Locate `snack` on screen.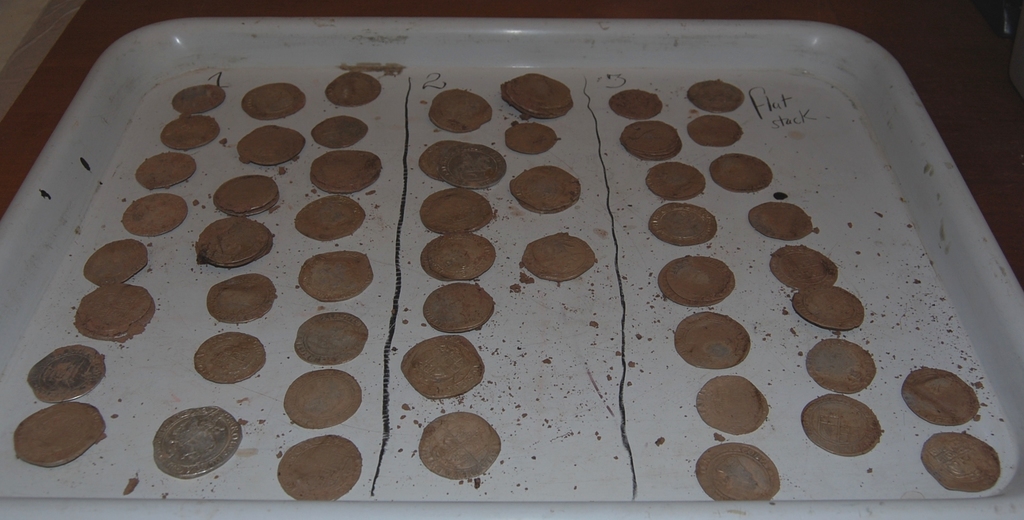
On screen at detection(511, 164, 584, 213).
